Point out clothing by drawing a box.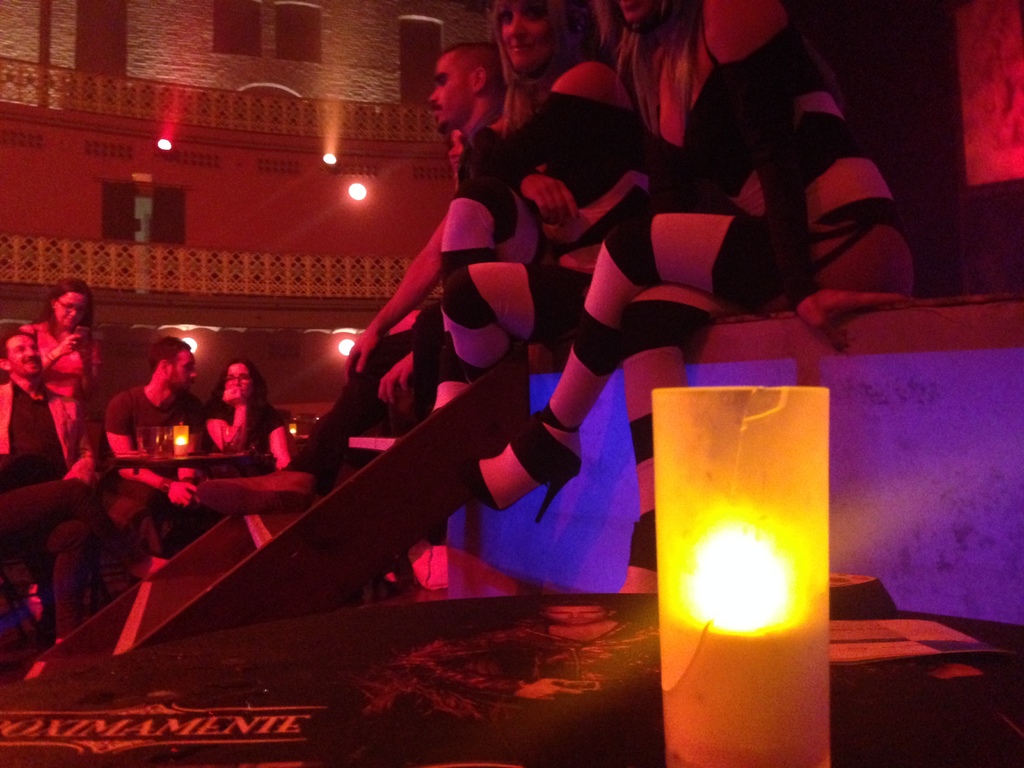
select_region(107, 384, 215, 539).
